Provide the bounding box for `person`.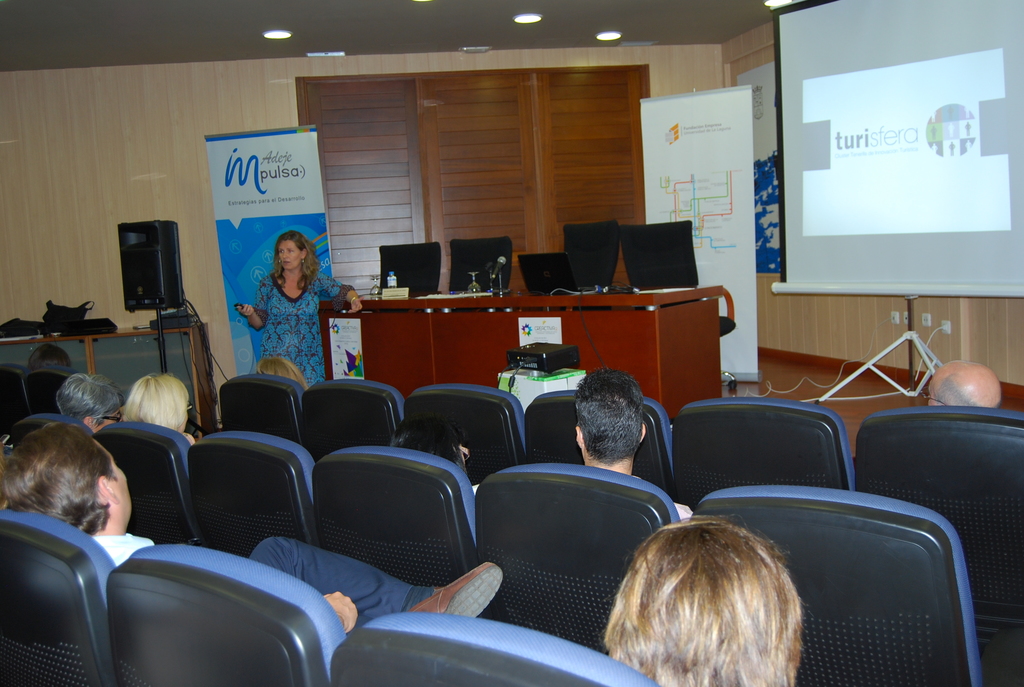
(left=237, top=230, right=368, bottom=395).
